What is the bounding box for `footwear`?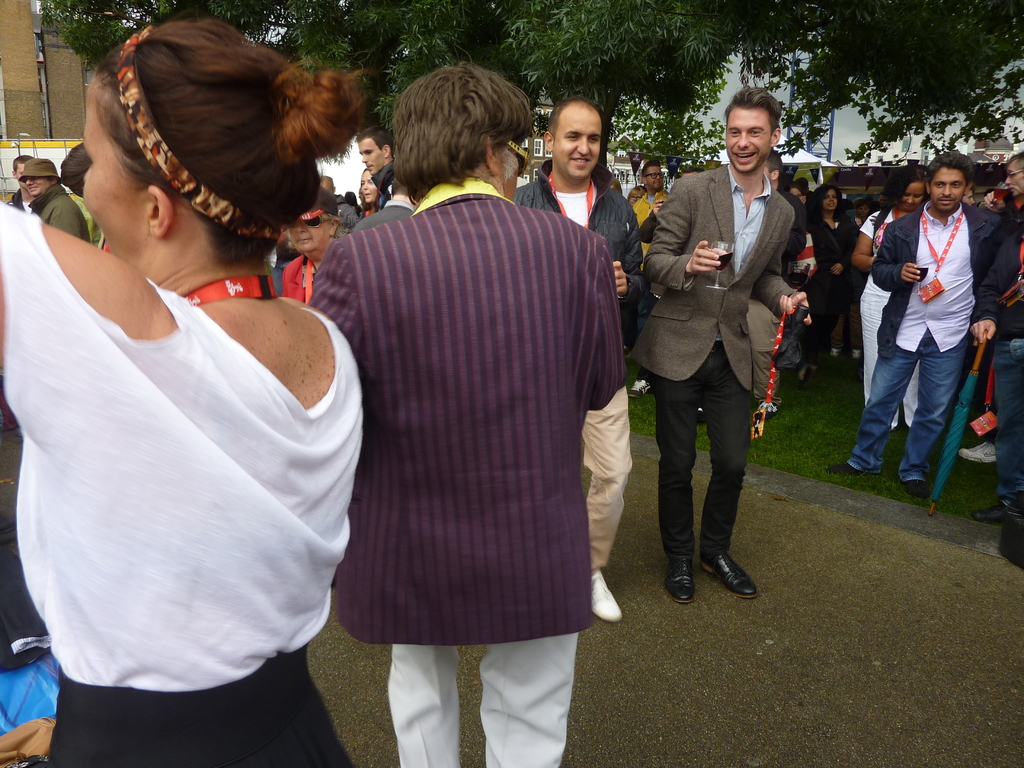
(700, 553, 760, 600).
